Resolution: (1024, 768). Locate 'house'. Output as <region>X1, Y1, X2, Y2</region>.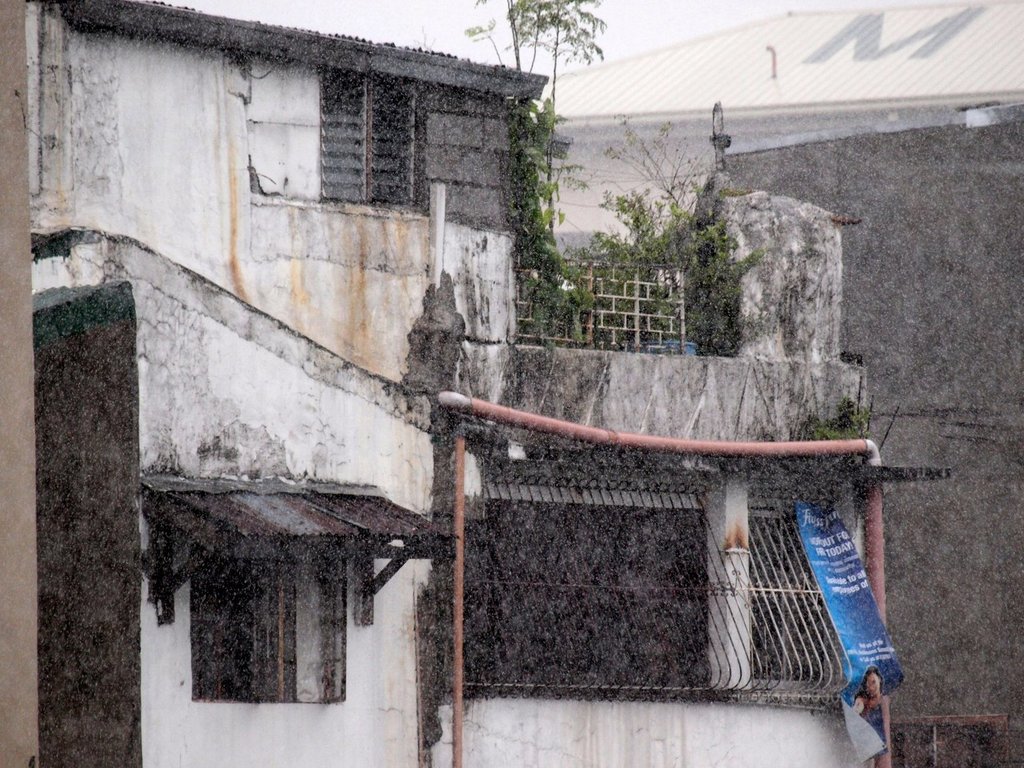
<region>553, 83, 1023, 767</region>.
